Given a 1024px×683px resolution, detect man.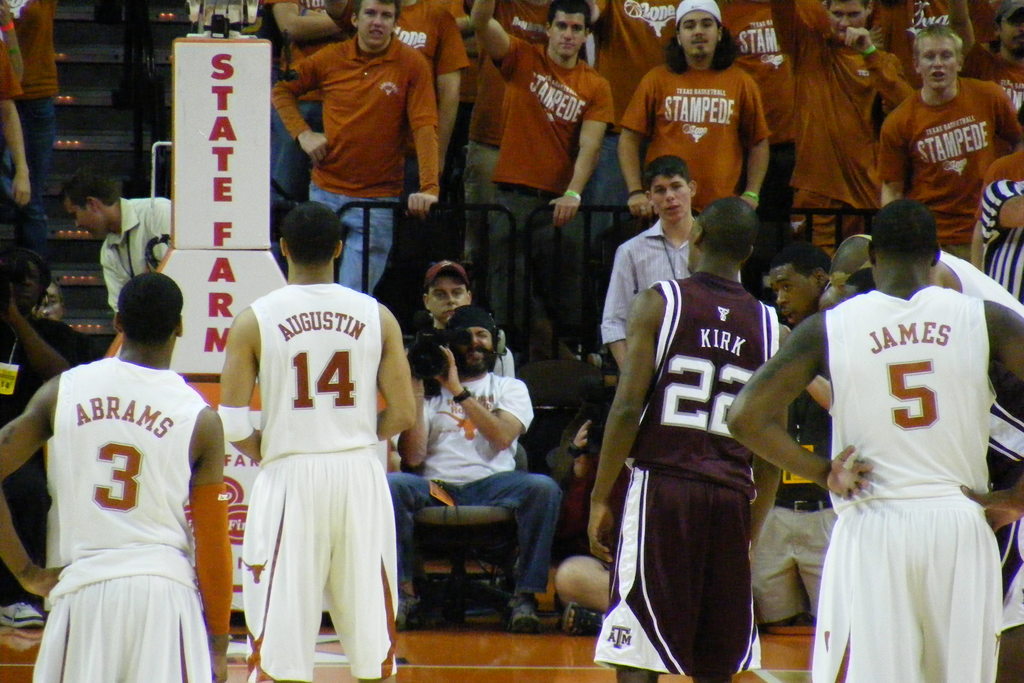
{"x1": 23, "y1": 247, "x2": 228, "y2": 681}.
